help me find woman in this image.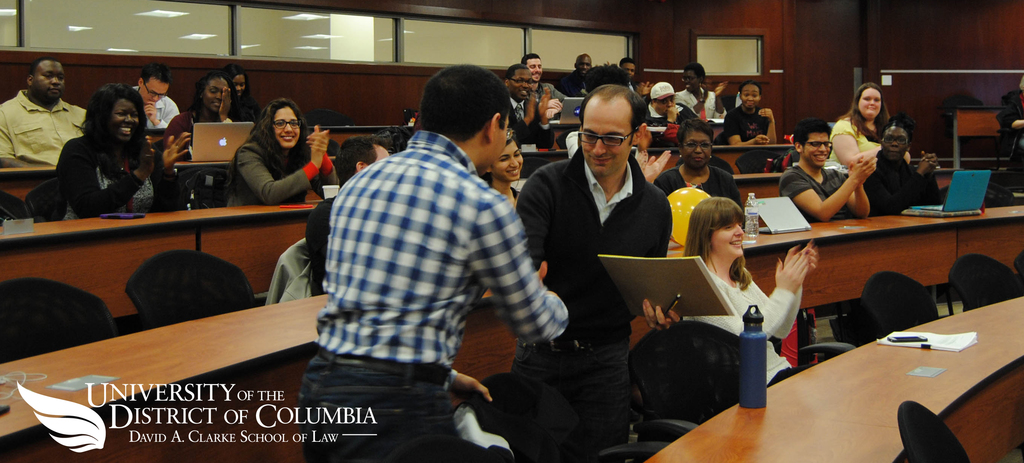
Found it: <bbox>678, 195, 818, 384</bbox>.
